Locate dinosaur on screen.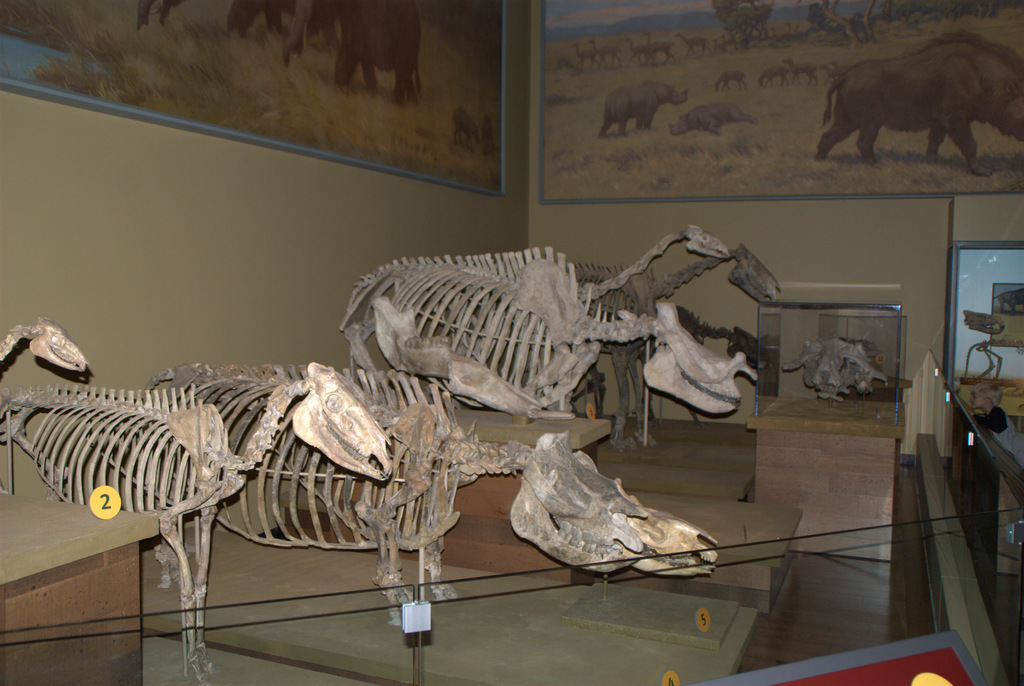
On screen at 576:221:783:447.
